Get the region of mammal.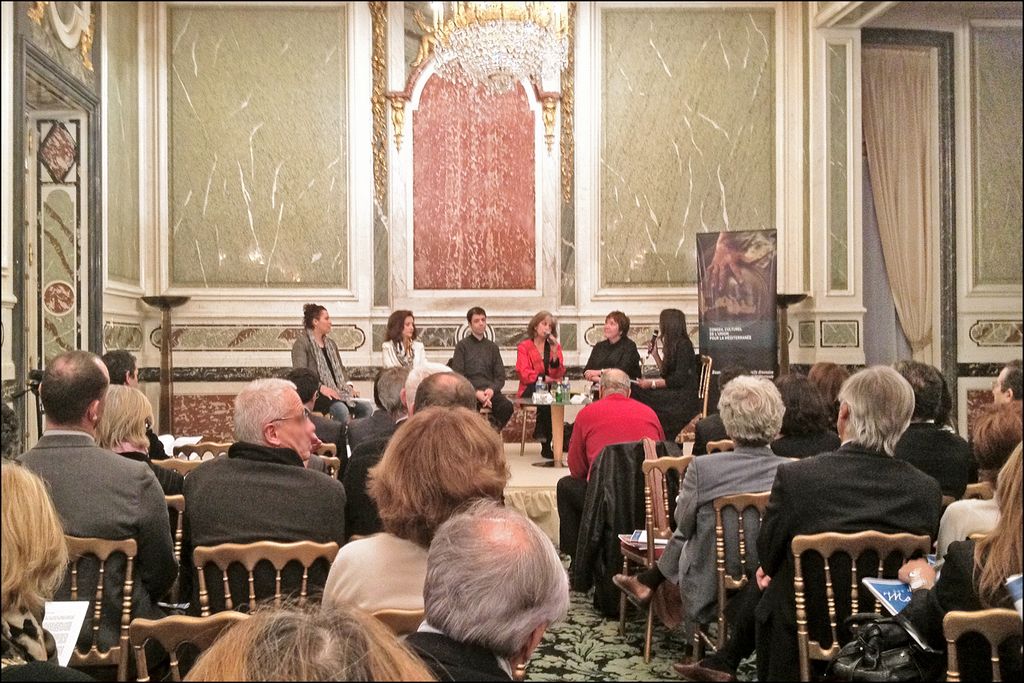
bbox(184, 374, 348, 612).
